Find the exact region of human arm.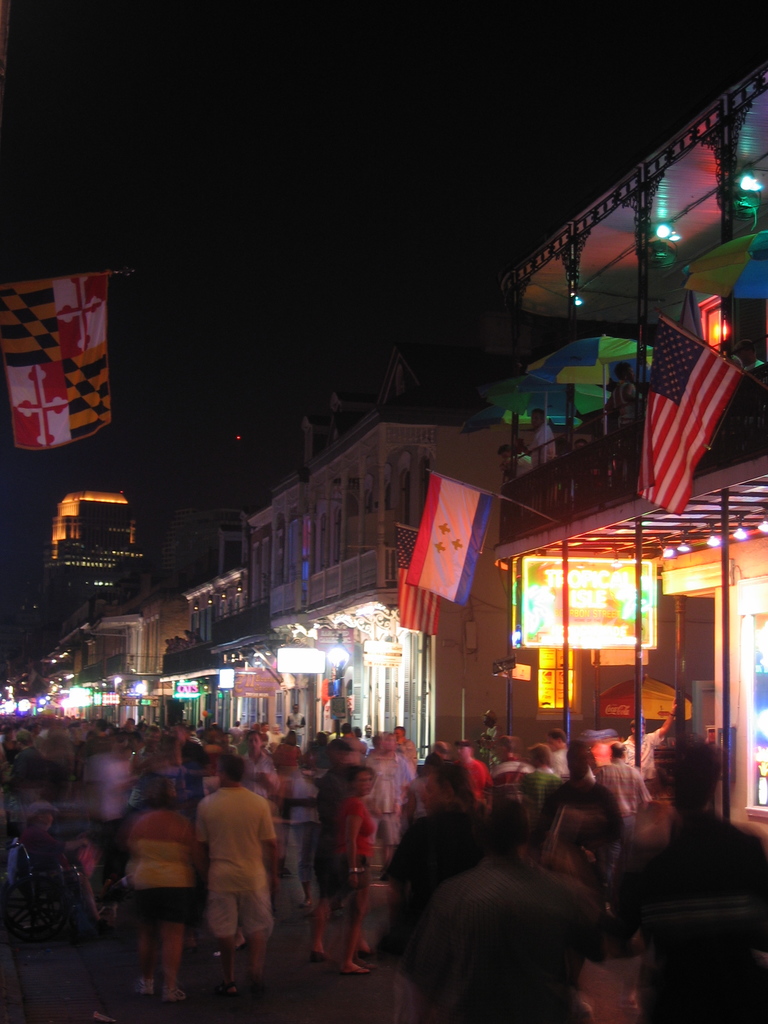
Exact region: [left=630, top=772, right=653, bottom=812].
